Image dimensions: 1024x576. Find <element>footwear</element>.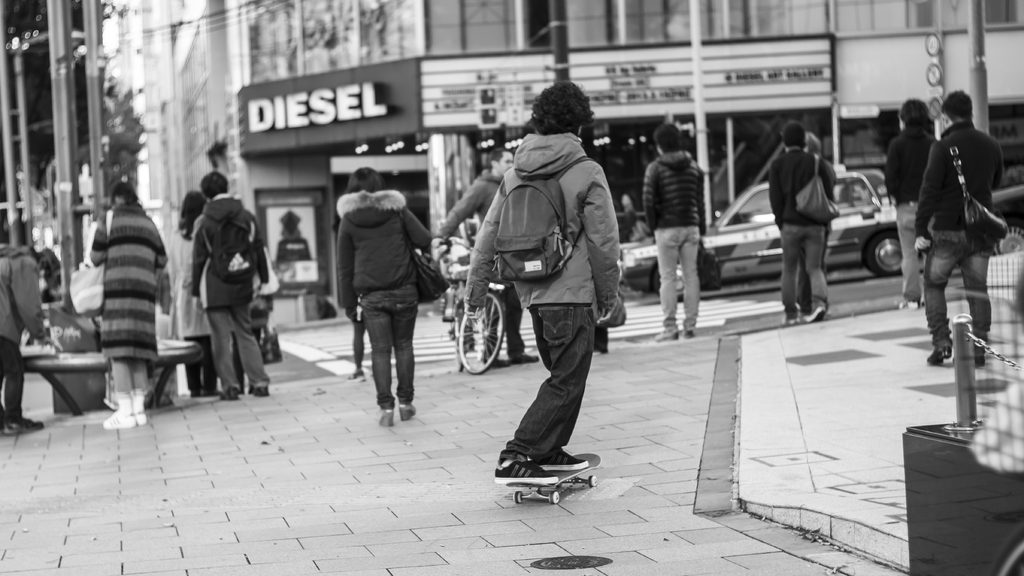
pyautogui.locateOnScreen(684, 328, 697, 338).
